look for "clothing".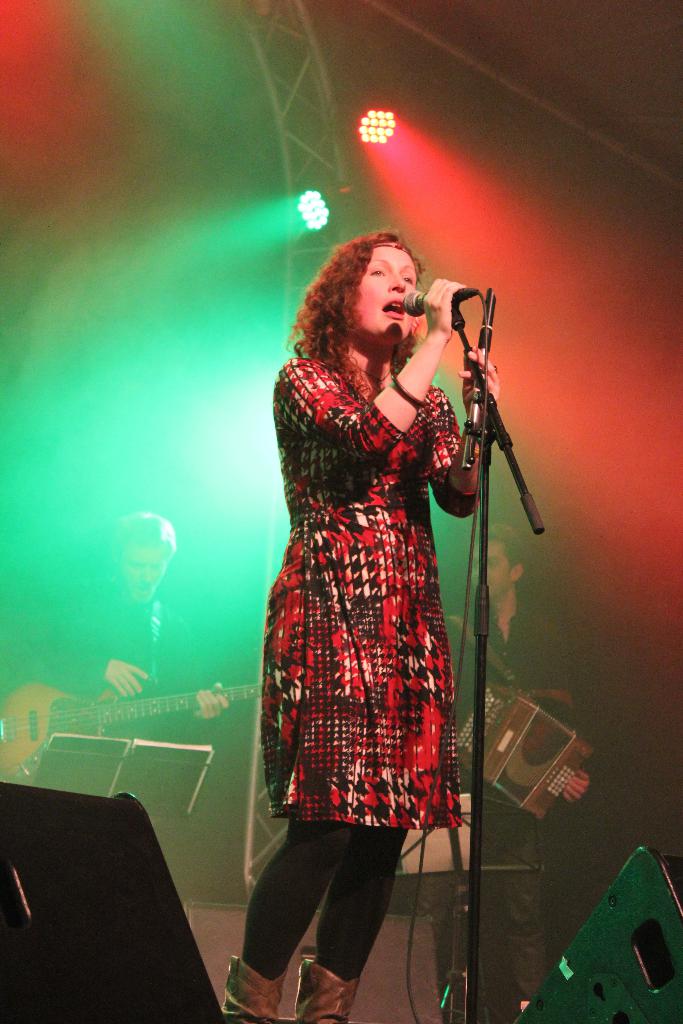
Found: BBox(281, 334, 481, 772).
